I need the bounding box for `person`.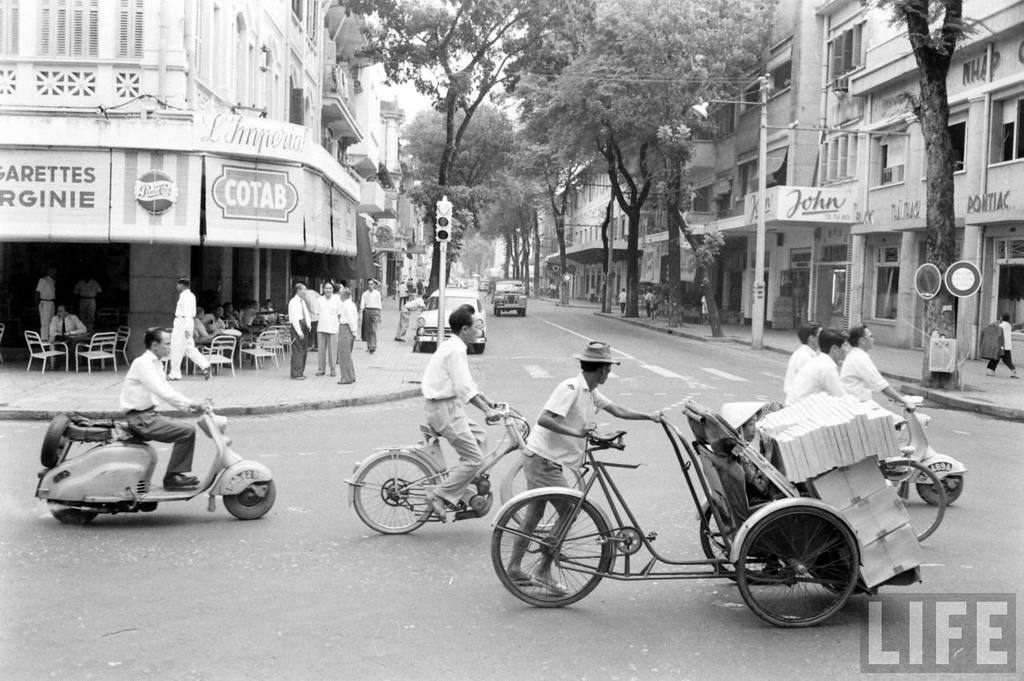
Here it is: 787,322,824,399.
